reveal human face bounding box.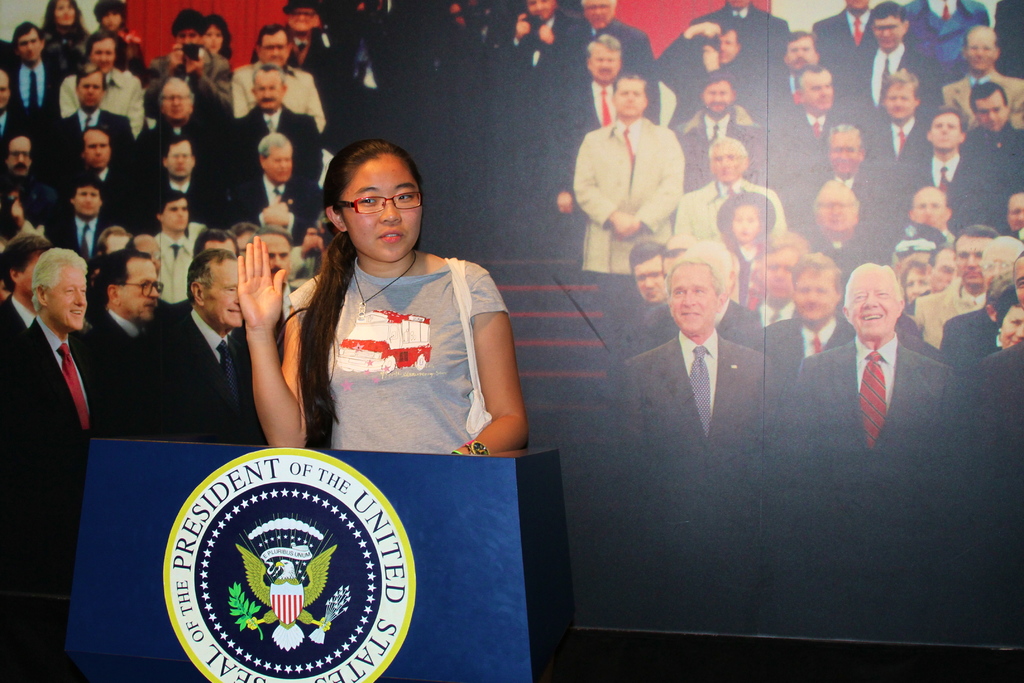
Revealed: <region>701, 79, 733, 115</region>.
